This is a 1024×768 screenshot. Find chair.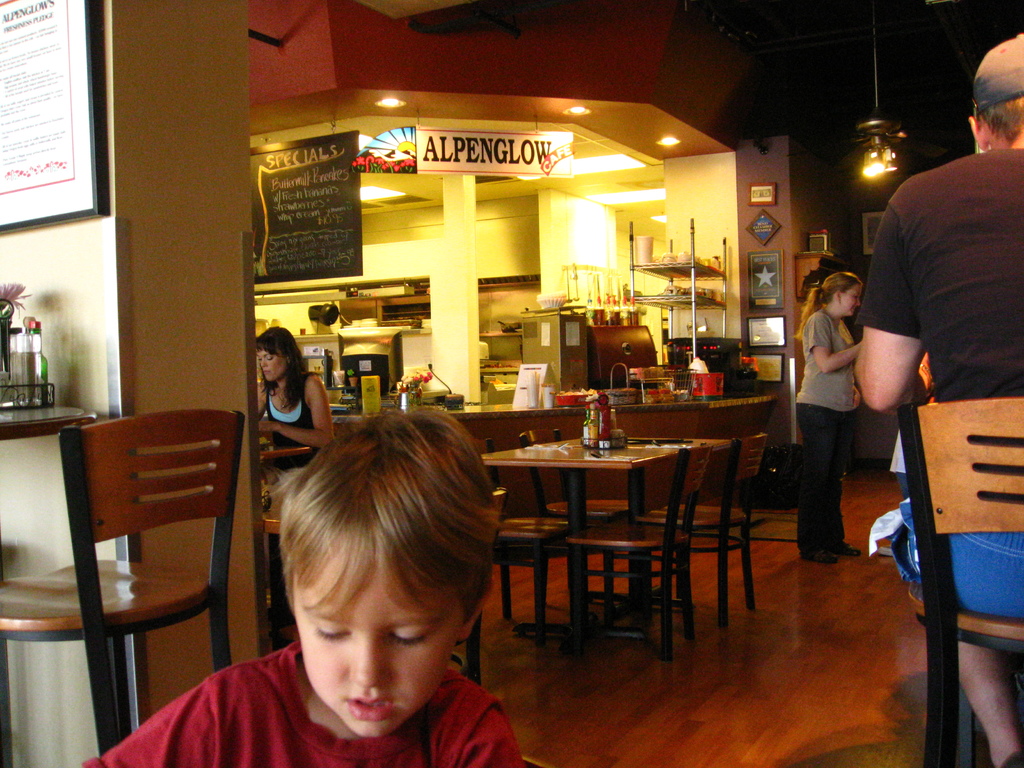
Bounding box: left=563, top=446, right=701, bottom=664.
